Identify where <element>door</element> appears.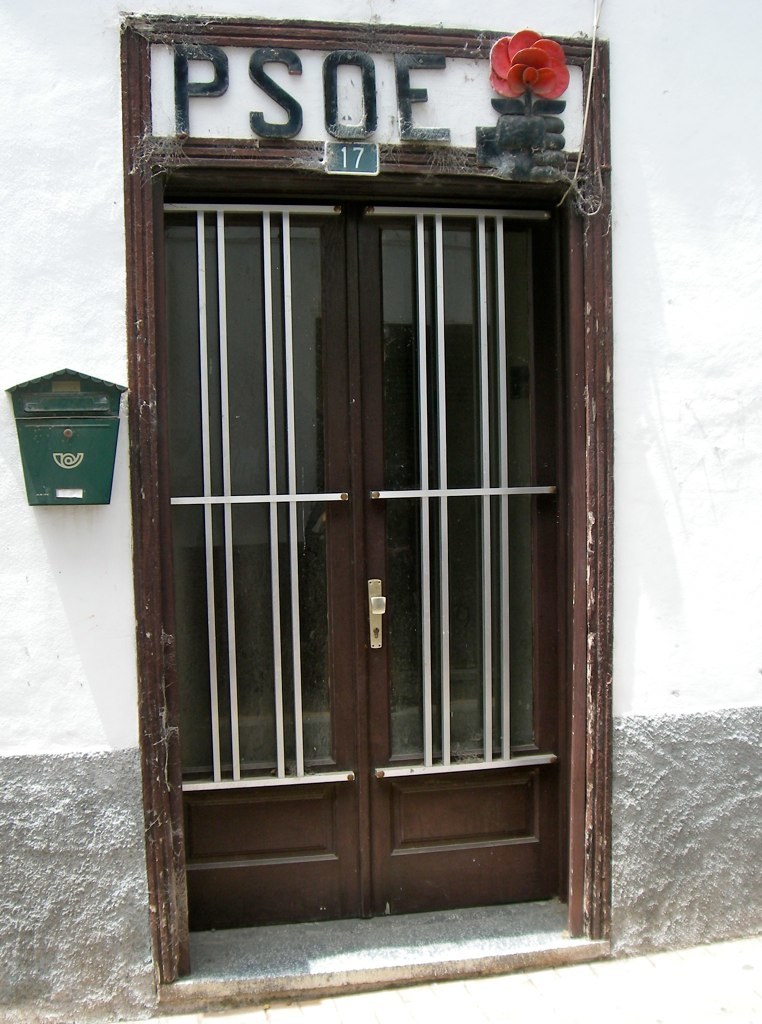
Appears at box(170, 121, 545, 874).
